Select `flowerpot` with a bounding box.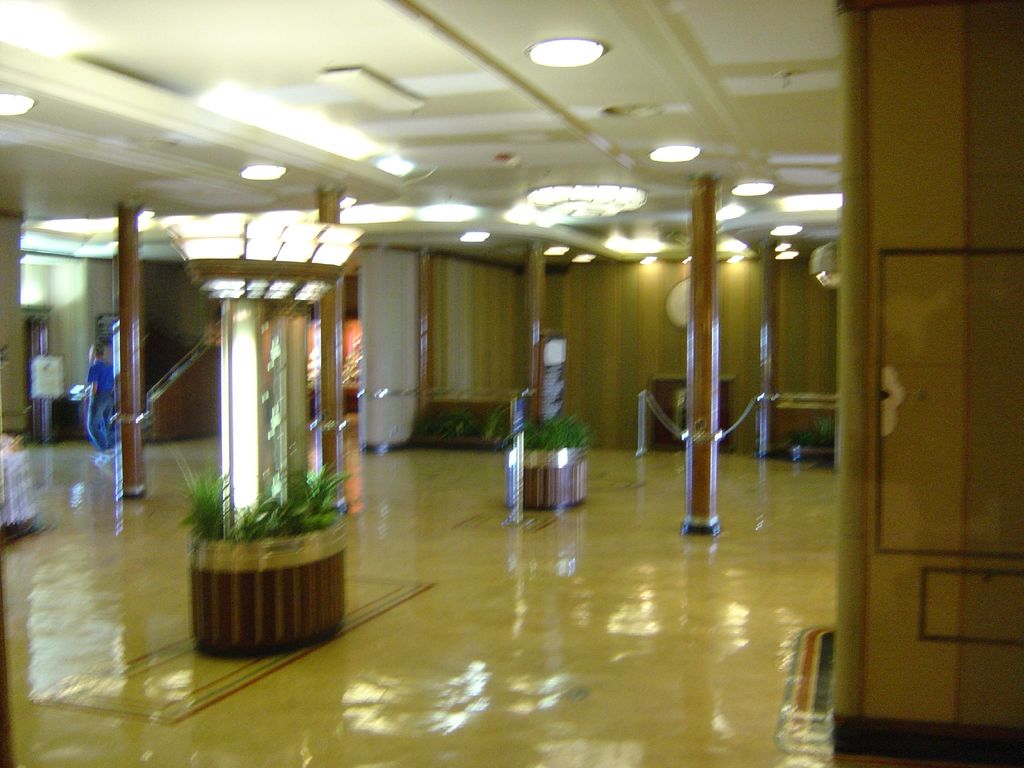
[left=508, top=447, right=588, bottom=511].
